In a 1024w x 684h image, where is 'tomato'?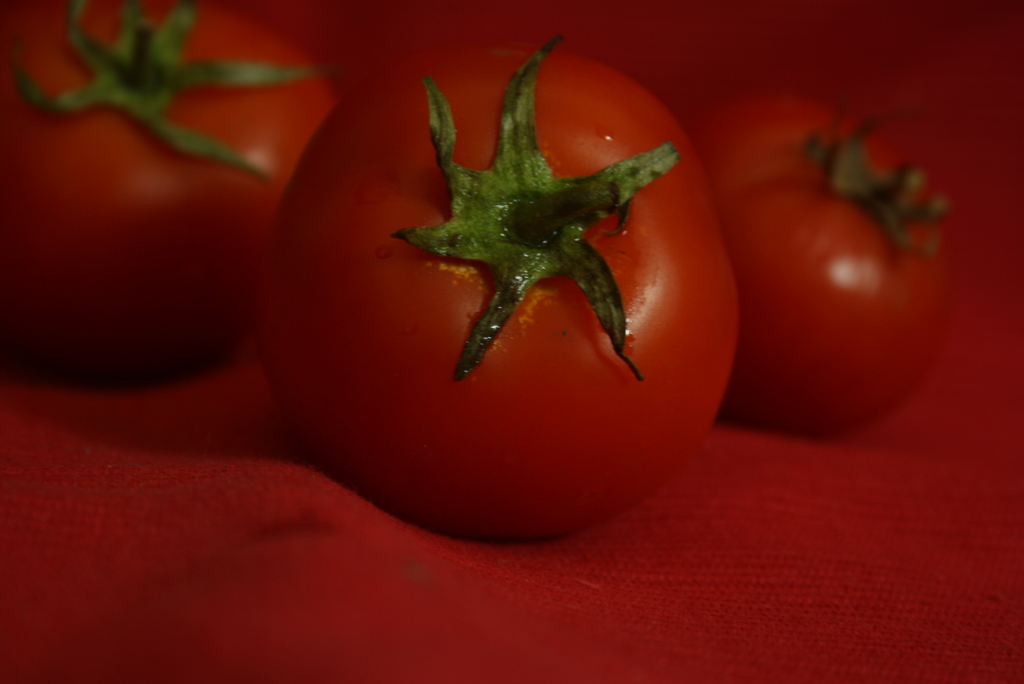
box=[0, 0, 341, 387].
